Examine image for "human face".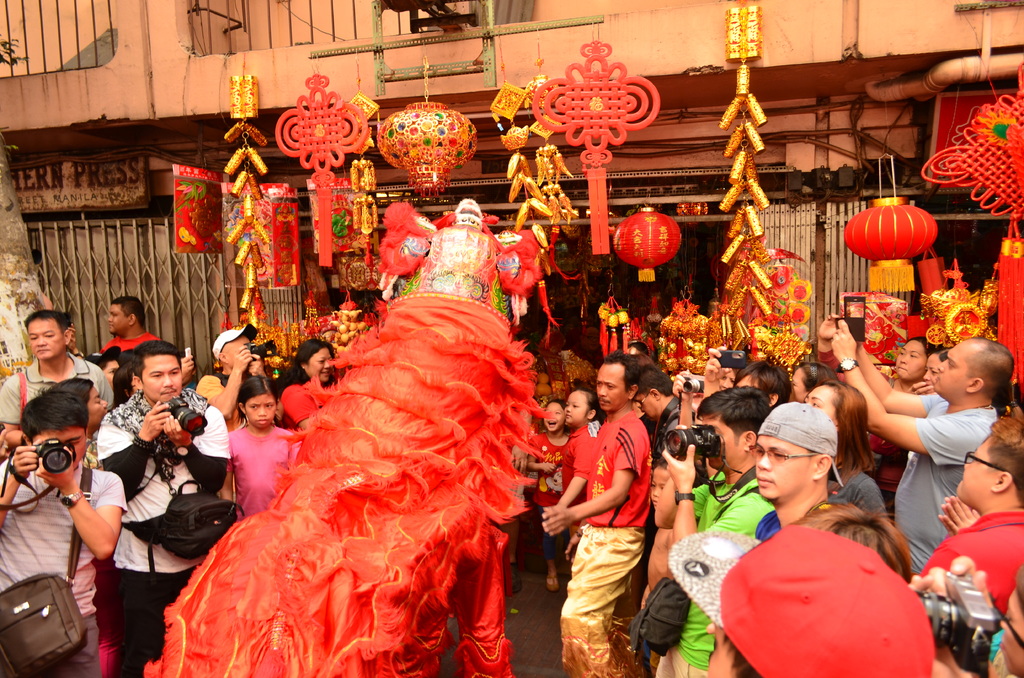
Examination result: Rect(33, 423, 89, 465).
